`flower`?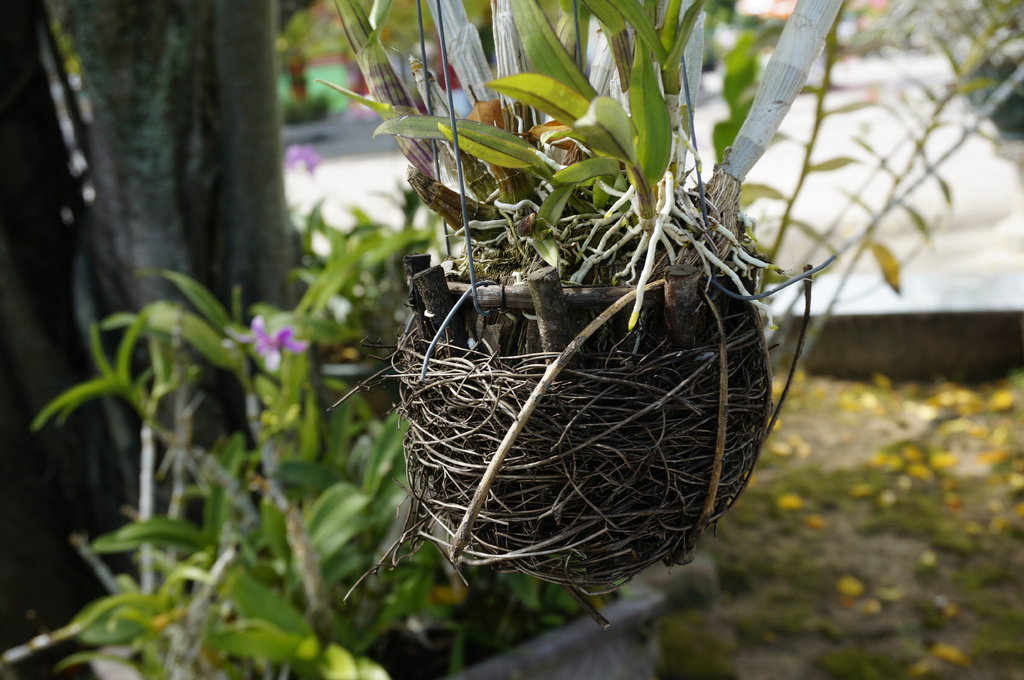
253:317:309:376
